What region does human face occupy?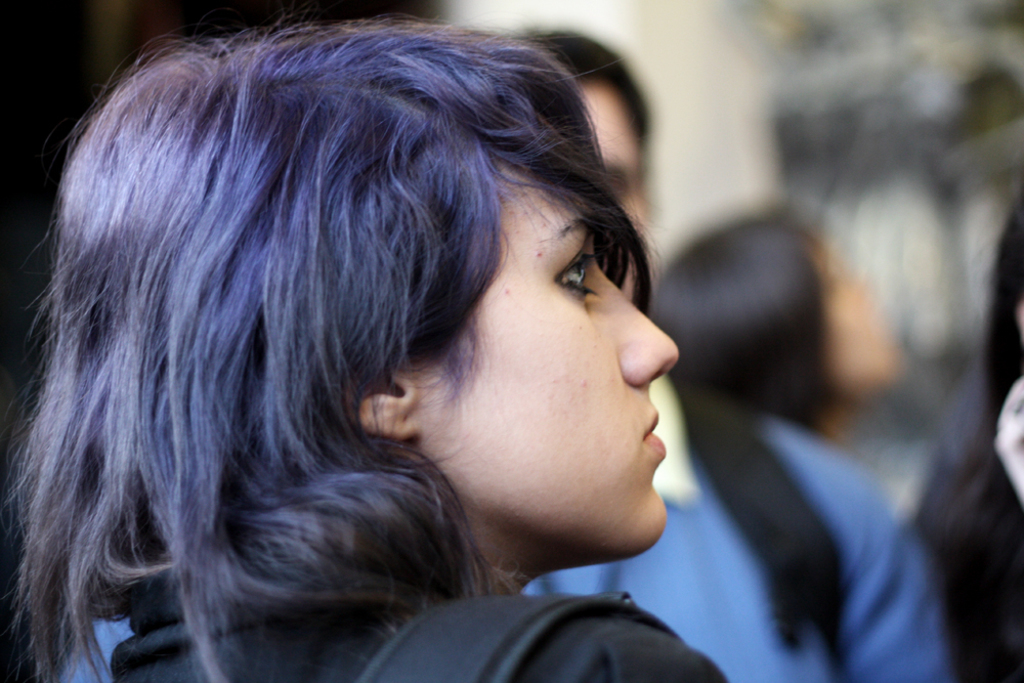
(586,94,657,317).
